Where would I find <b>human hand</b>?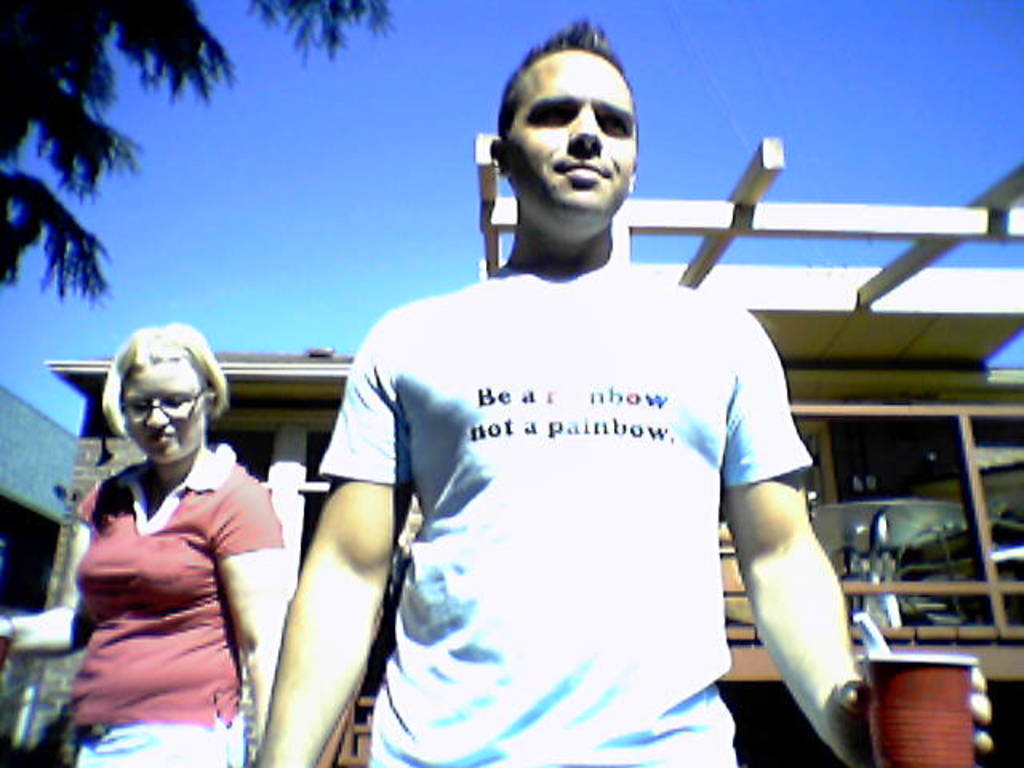
At 0/616/8/645.
